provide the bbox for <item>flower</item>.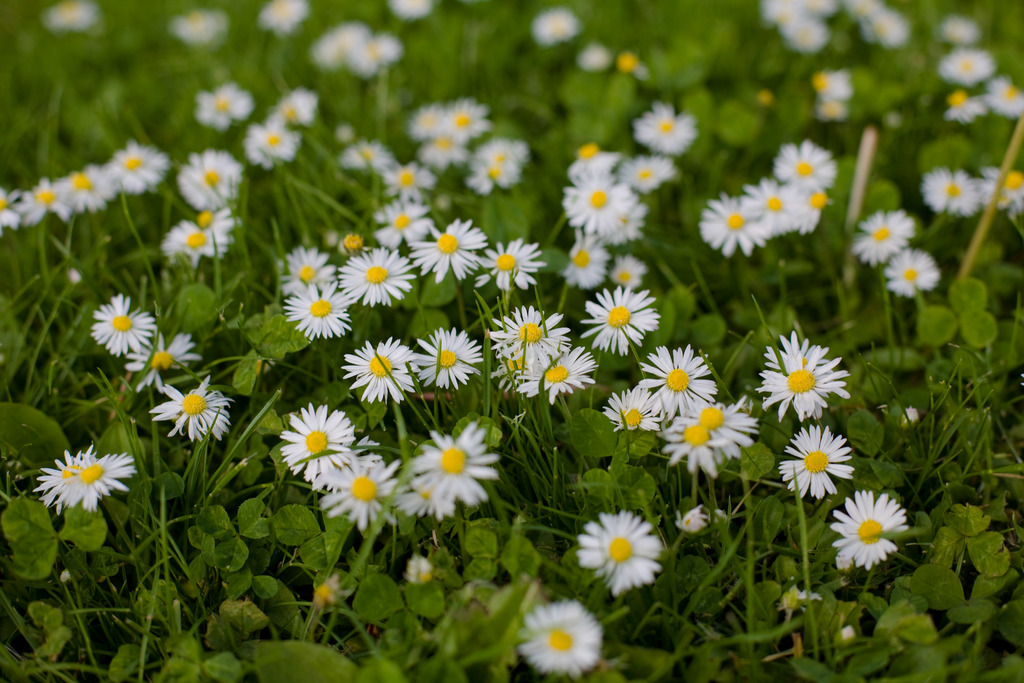
box=[127, 328, 196, 394].
